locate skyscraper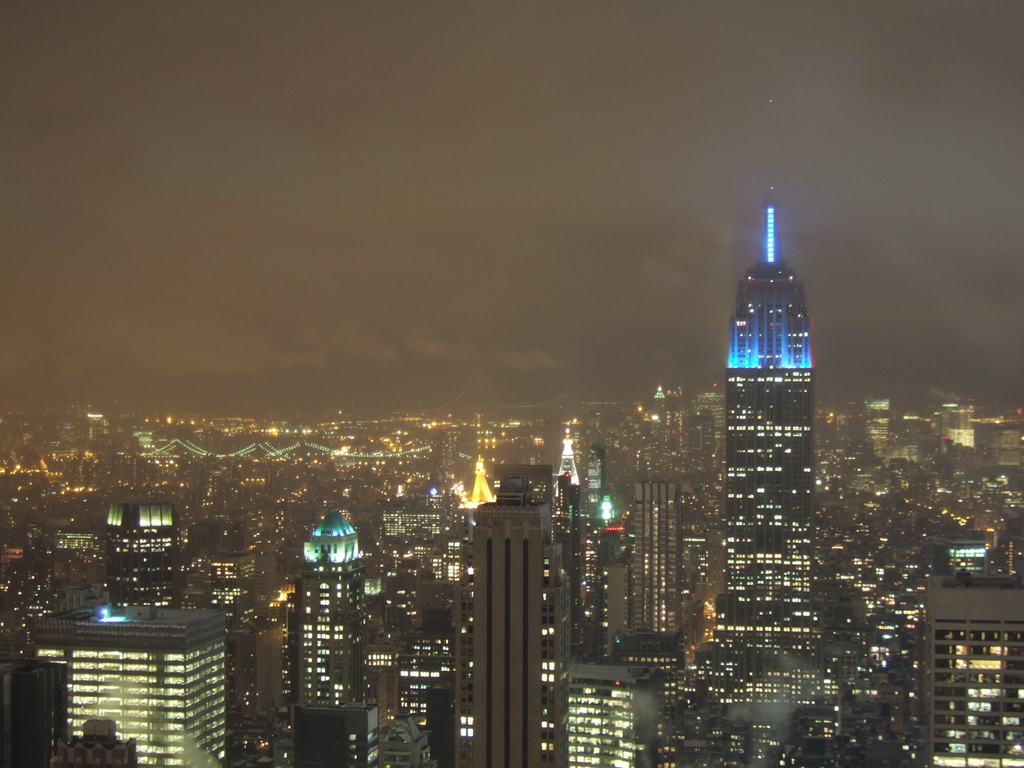
108,508,181,612
